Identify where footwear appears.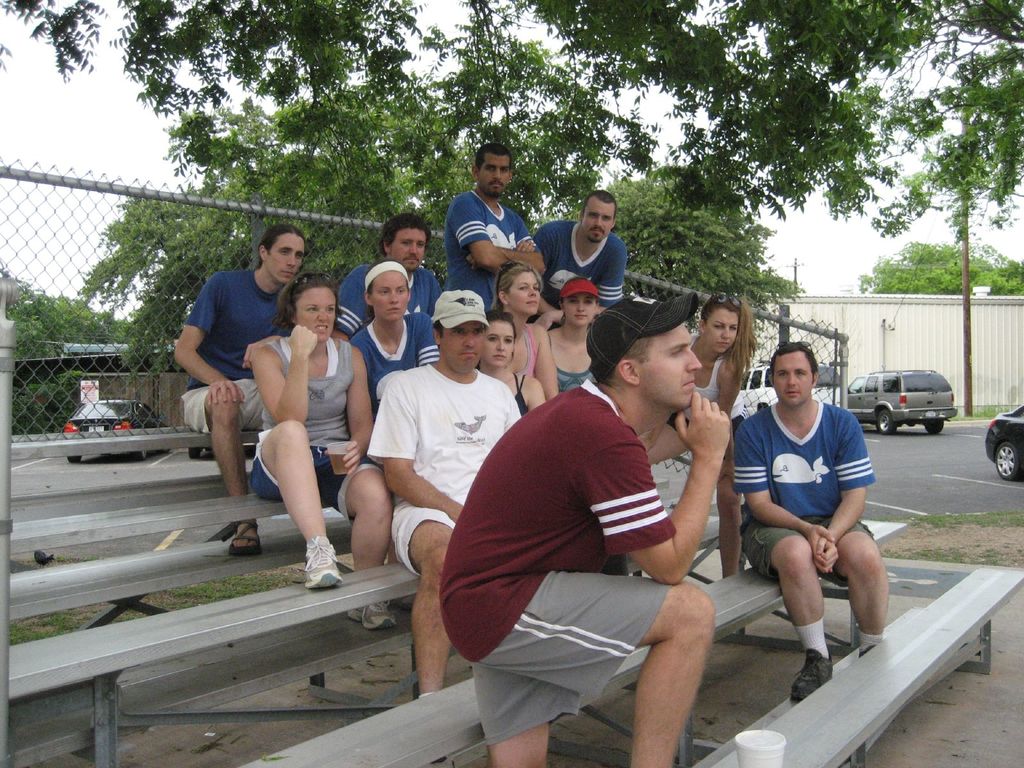
Appears at 789,647,835,703.
